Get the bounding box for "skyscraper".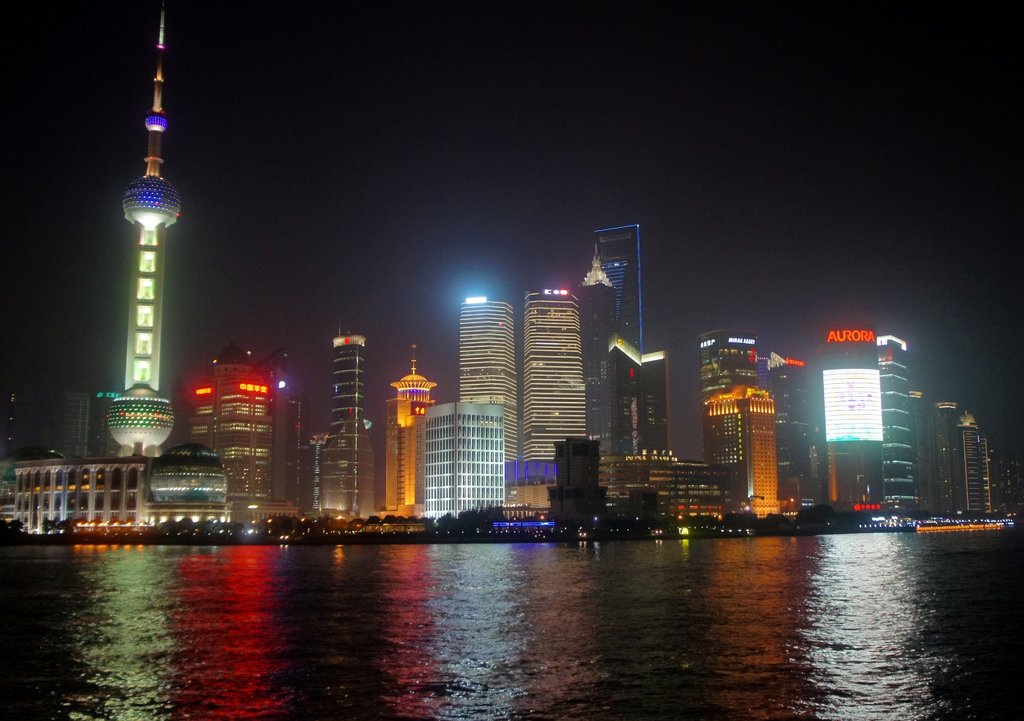
[641,343,669,462].
